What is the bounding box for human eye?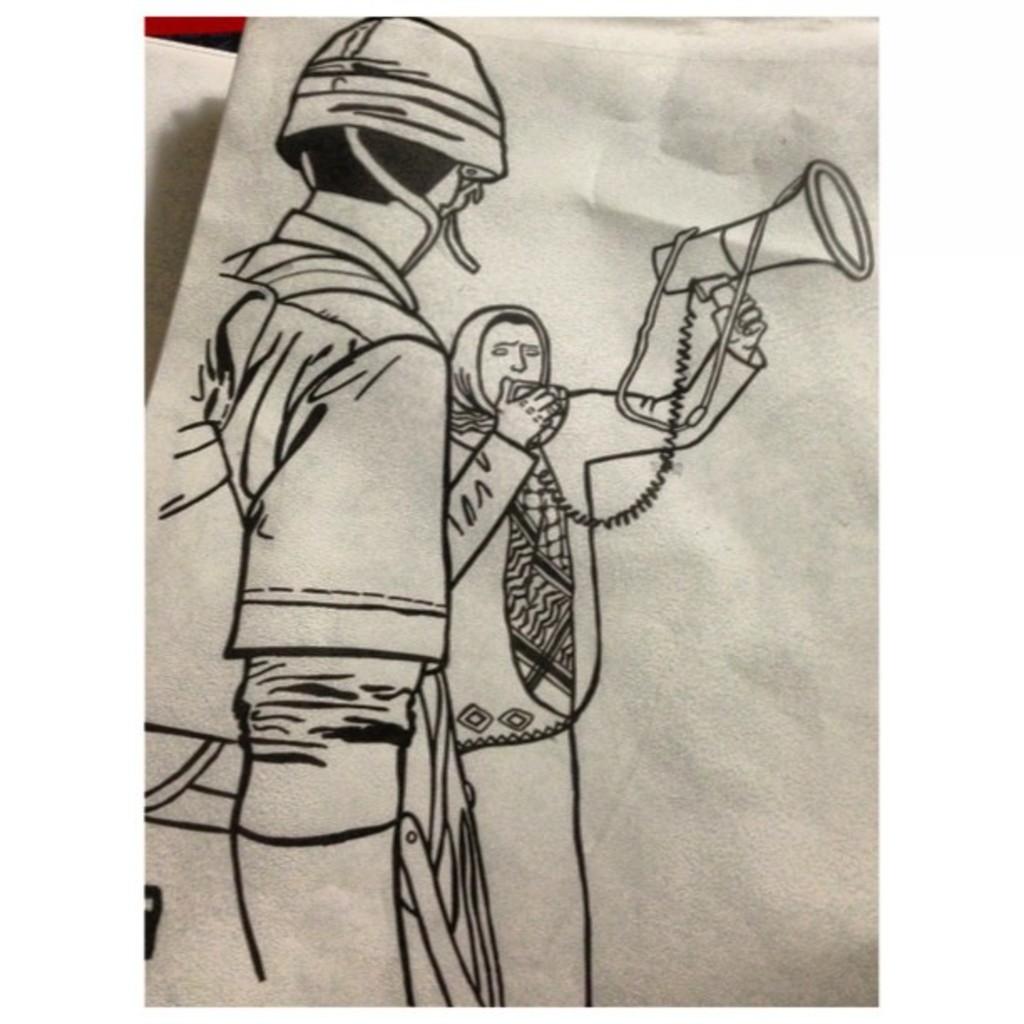
<box>524,345,540,358</box>.
